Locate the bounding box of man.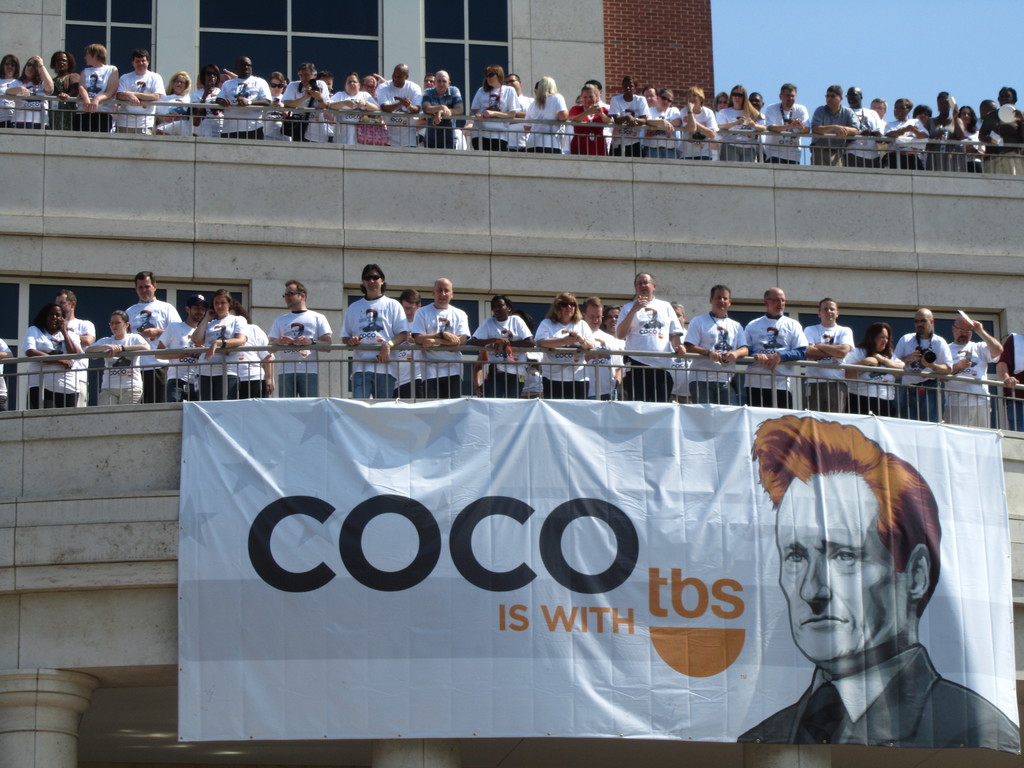
Bounding box: box=[923, 92, 965, 170].
